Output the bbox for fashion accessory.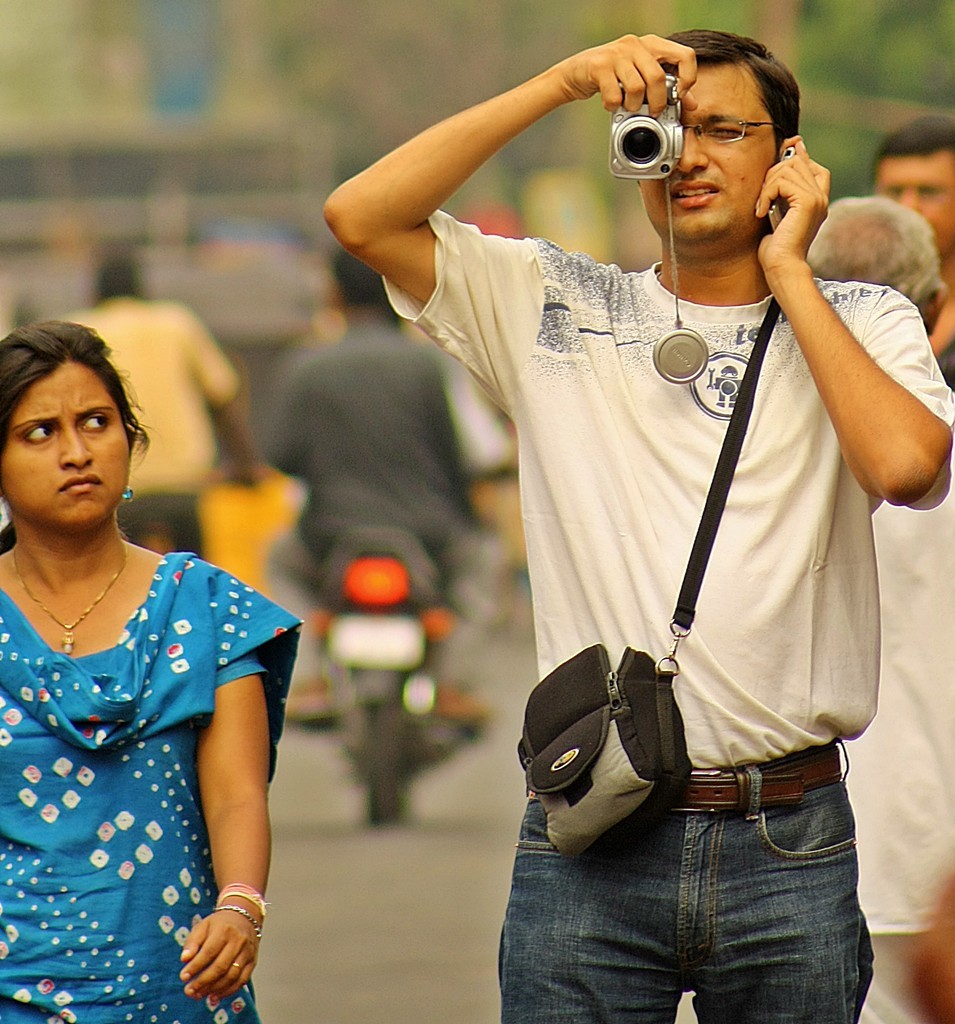
bbox(210, 906, 263, 941).
